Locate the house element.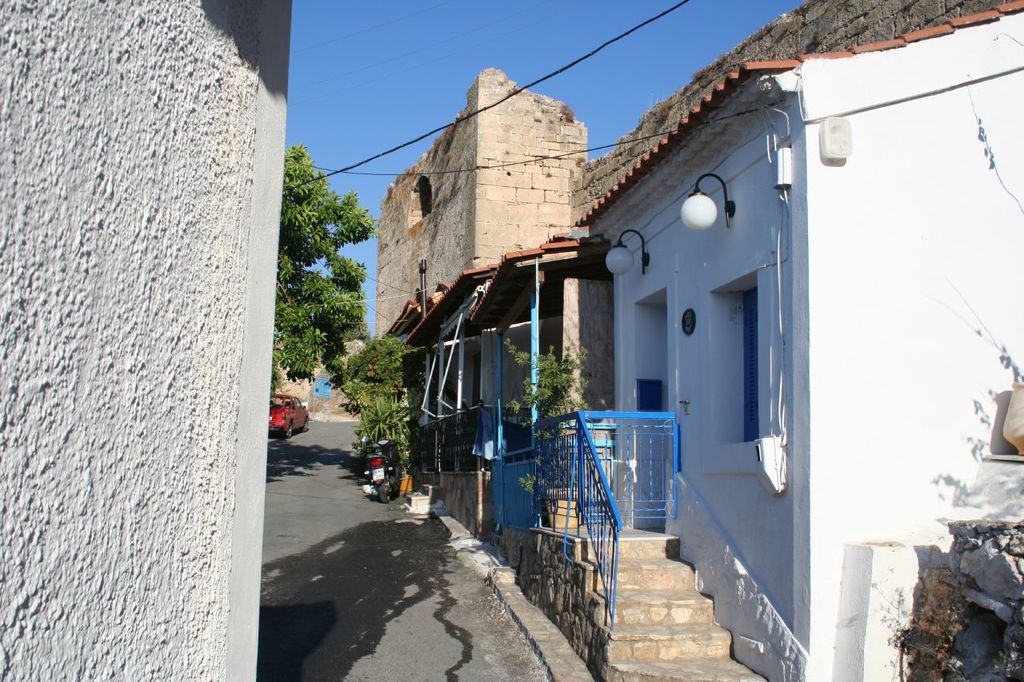
Element bbox: bbox=[345, 46, 613, 447].
